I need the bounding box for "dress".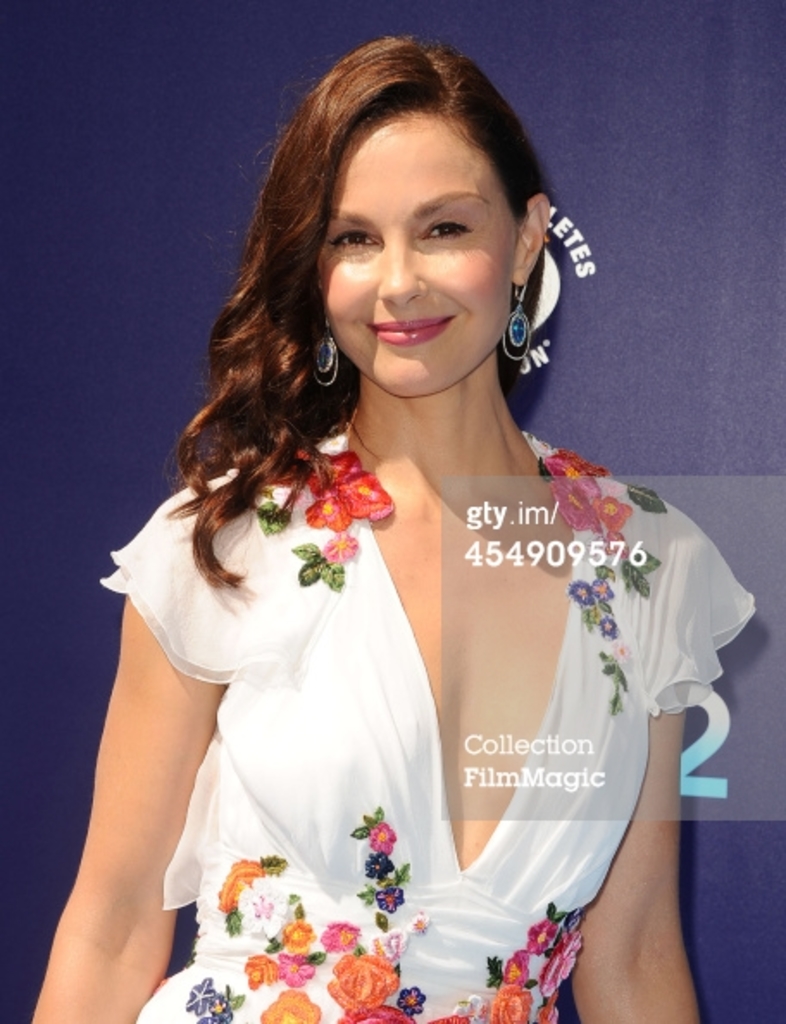
Here it is: 102:422:760:1022.
